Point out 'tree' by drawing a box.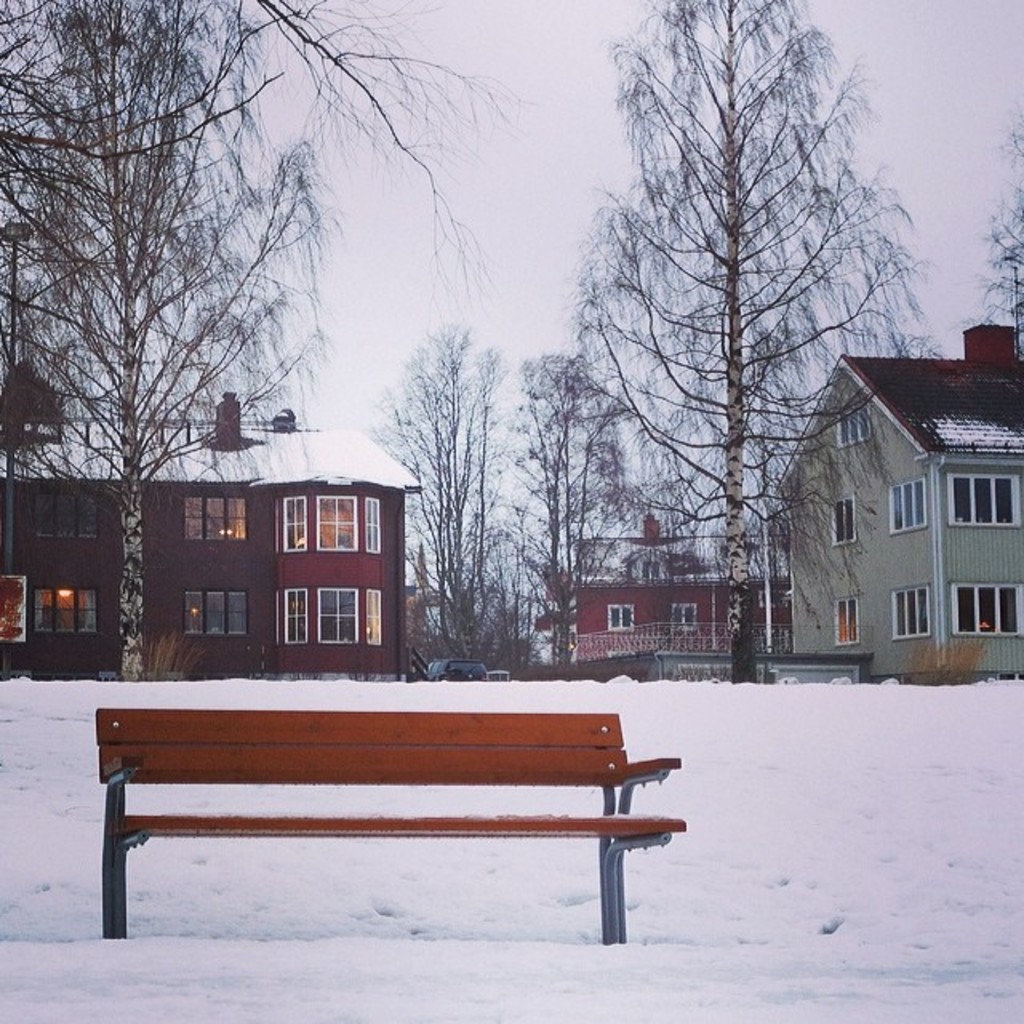
x1=949, y1=123, x2=1022, y2=360.
